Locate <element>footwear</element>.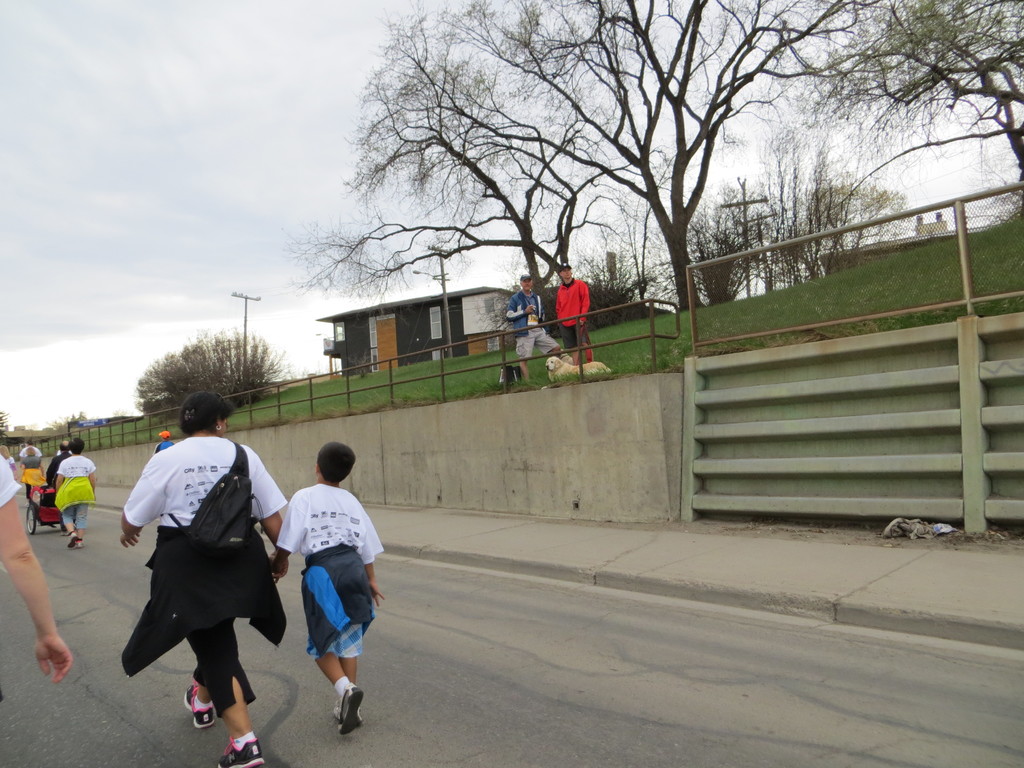
Bounding box: x1=68 y1=531 x2=78 y2=547.
